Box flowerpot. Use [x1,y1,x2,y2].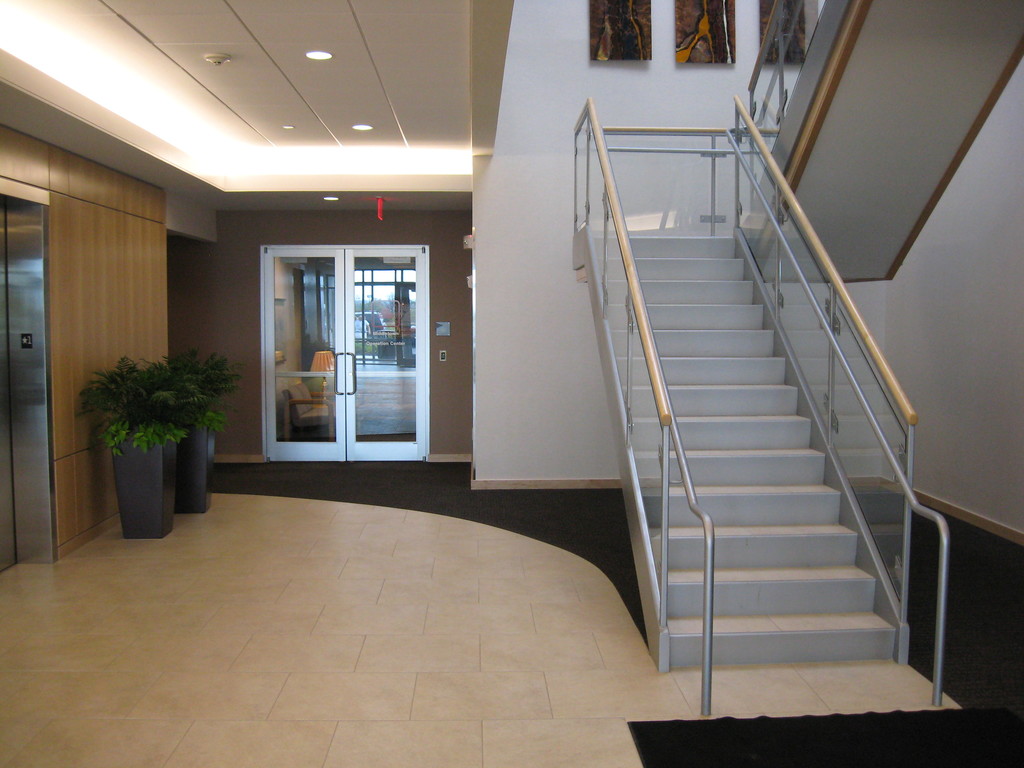
[102,441,172,534].
